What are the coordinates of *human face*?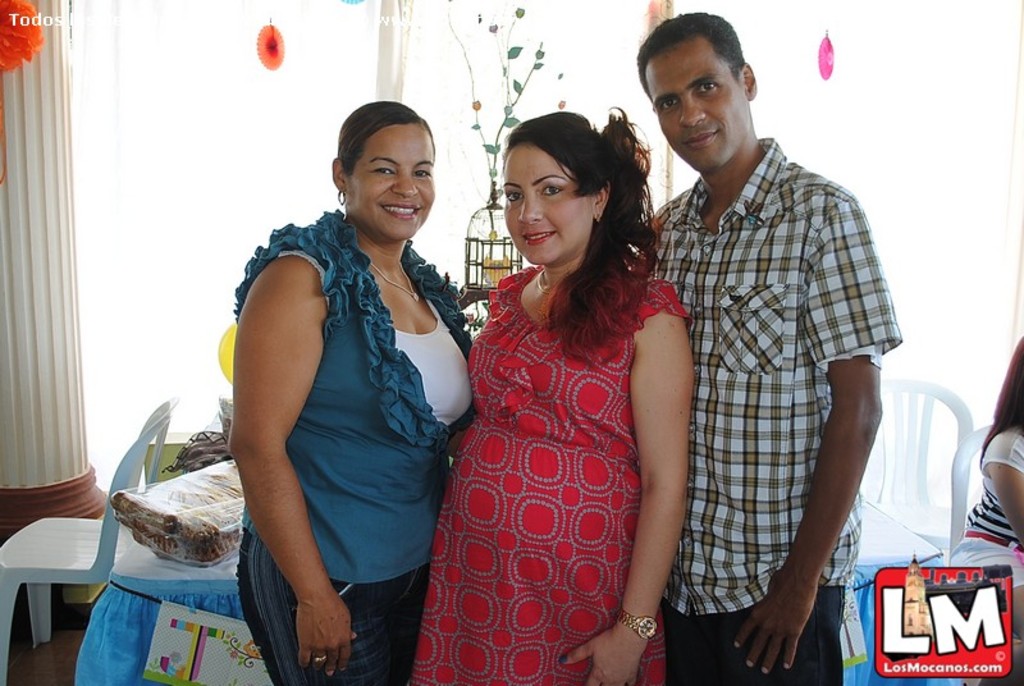
649/35/749/174.
